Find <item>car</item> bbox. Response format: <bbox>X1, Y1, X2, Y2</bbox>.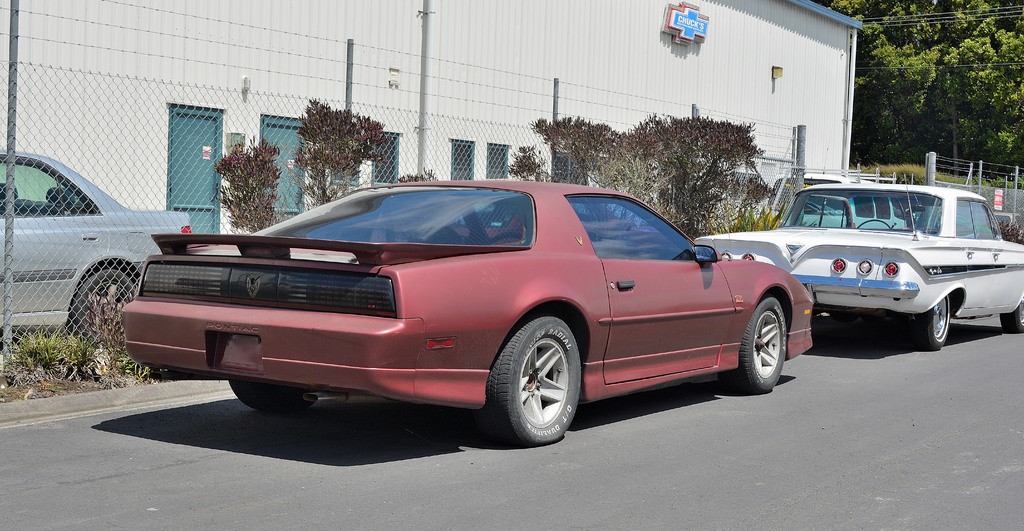
<bbox>117, 180, 817, 438</bbox>.
